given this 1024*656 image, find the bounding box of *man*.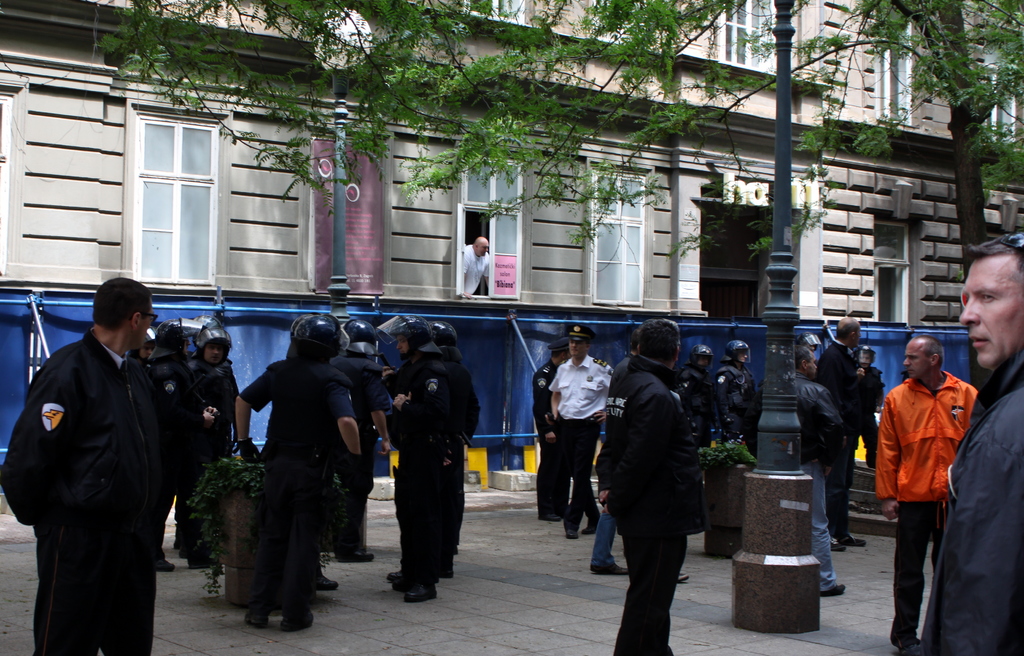
x1=463, y1=236, x2=490, y2=296.
